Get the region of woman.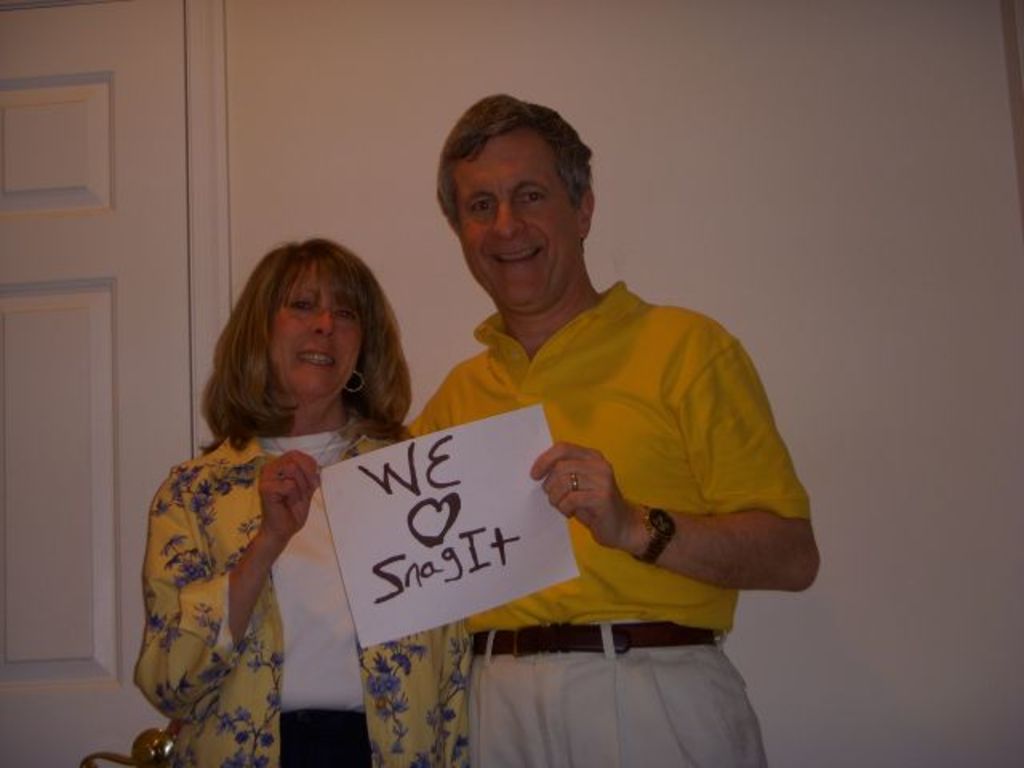
114:227:440:749.
